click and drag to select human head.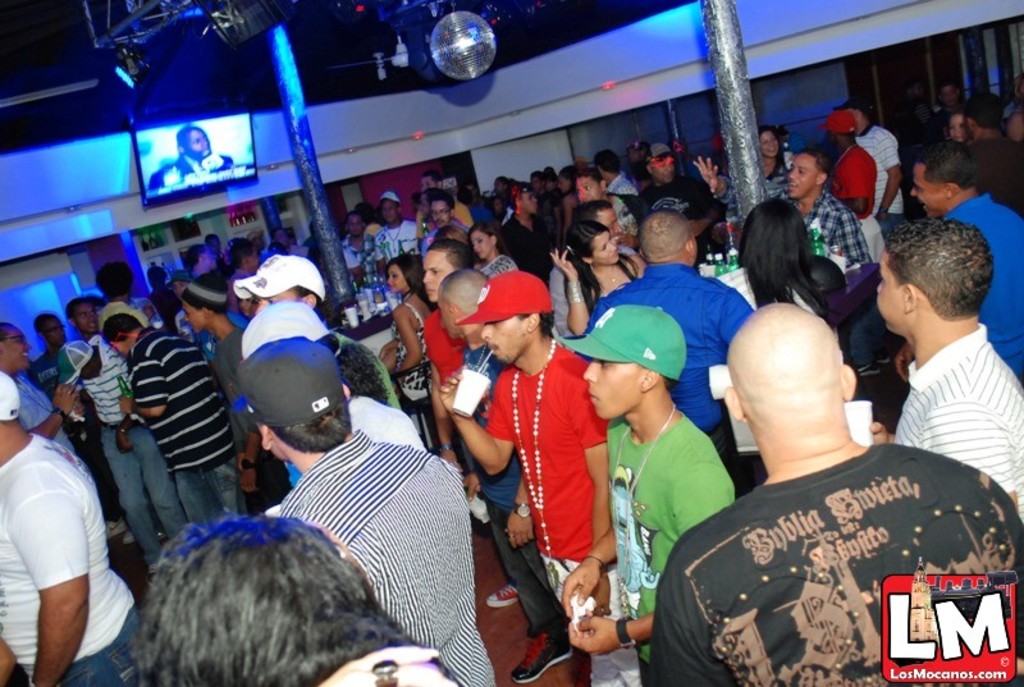
Selection: (x1=626, y1=141, x2=649, y2=186).
